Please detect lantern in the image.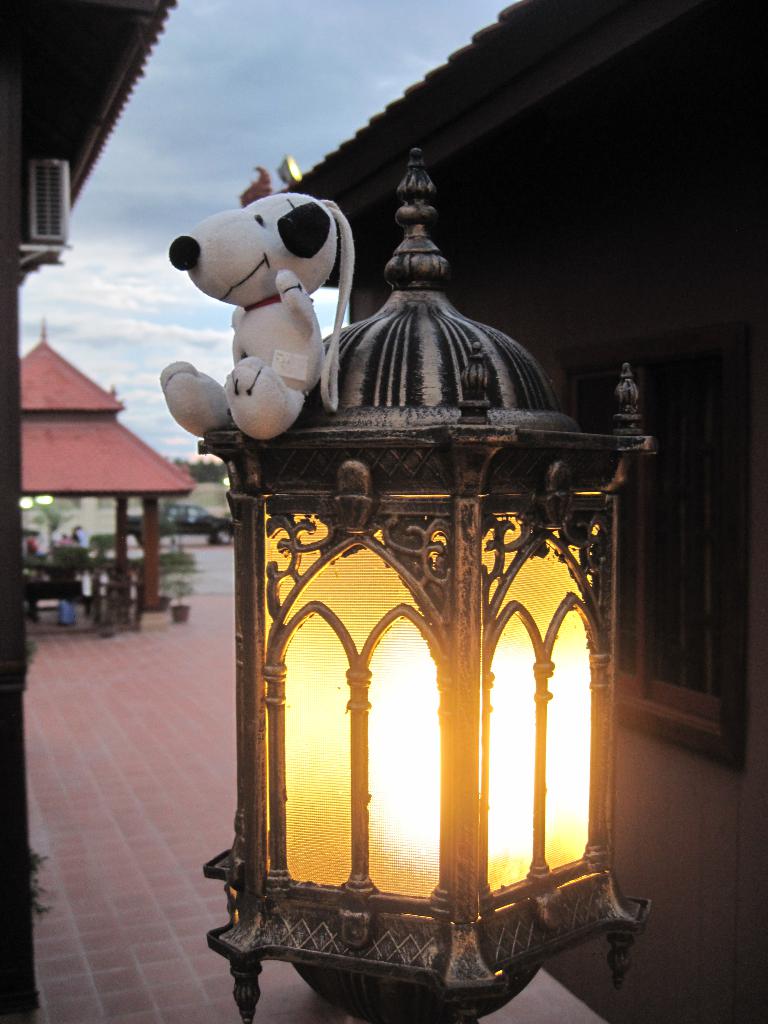
193/172/659/985.
